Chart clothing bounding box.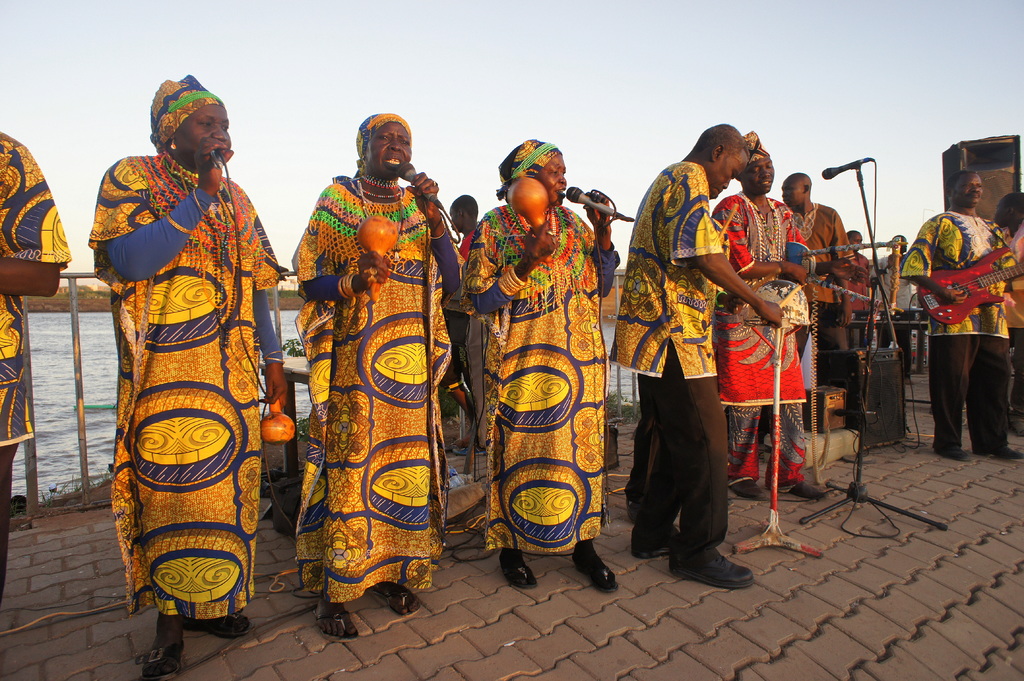
Charted: 454,195,614,569.
